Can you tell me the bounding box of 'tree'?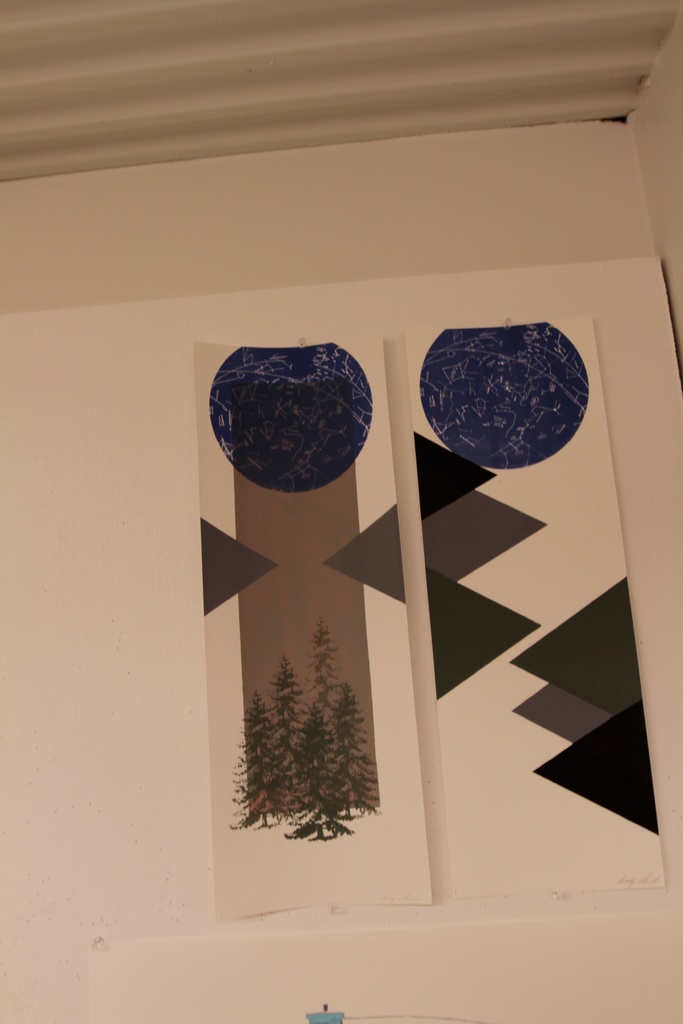
bbox=[300, 607, 342, 710].
